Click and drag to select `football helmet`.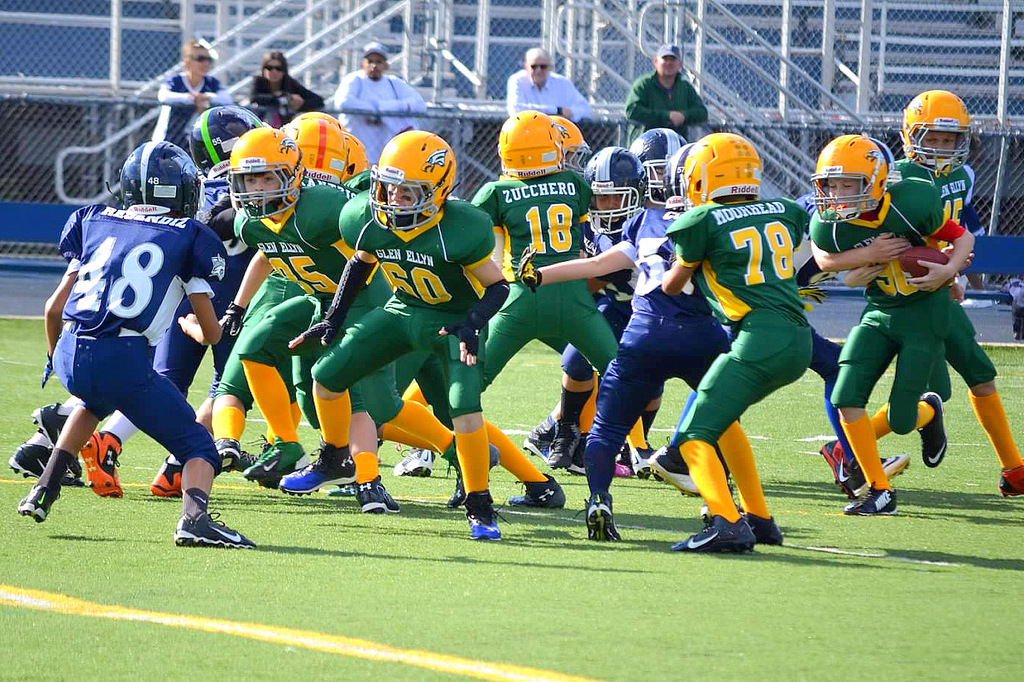
Selection: [828,129,907,219].
